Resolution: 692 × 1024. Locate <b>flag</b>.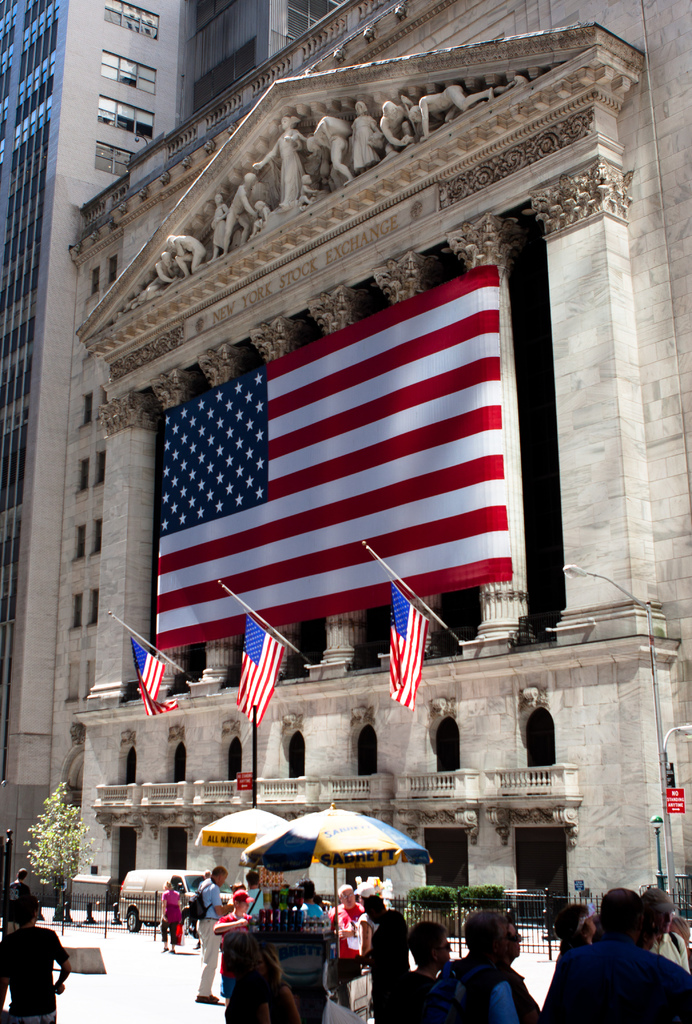
[136, 634, 180, 720].
